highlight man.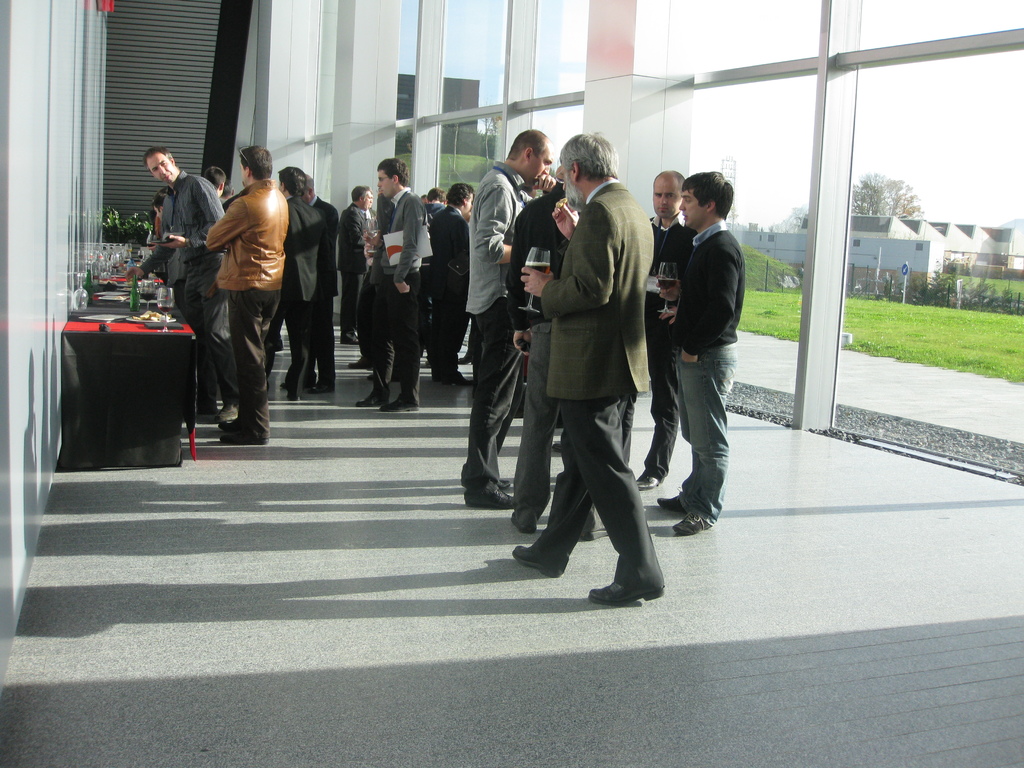
Highlighted region: 640, 167, 700, 488.
